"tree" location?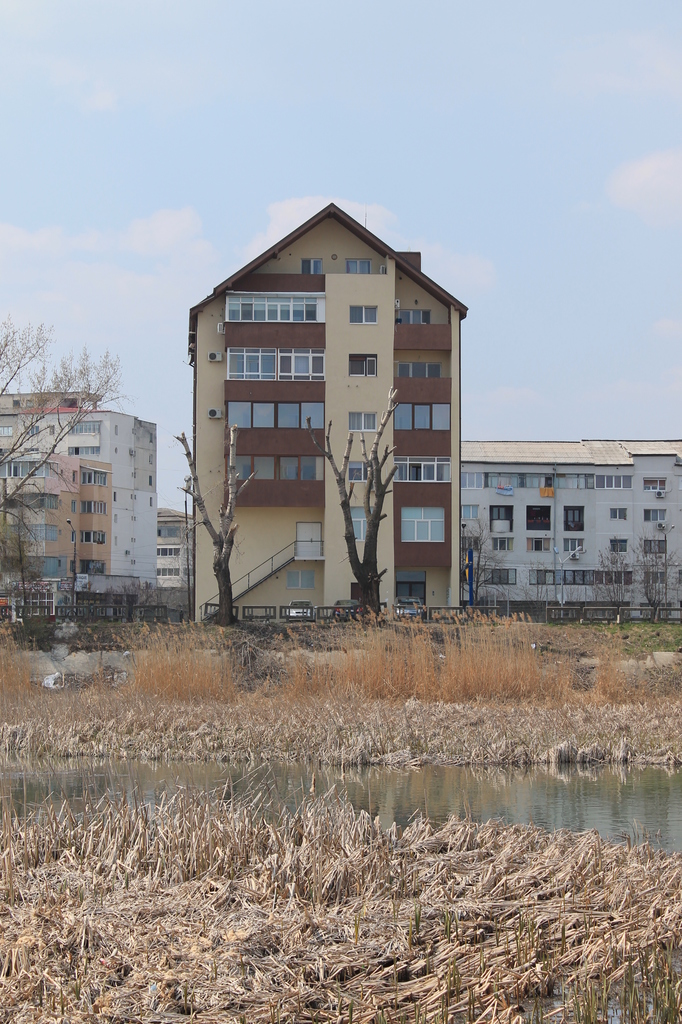
304,391,407,621
